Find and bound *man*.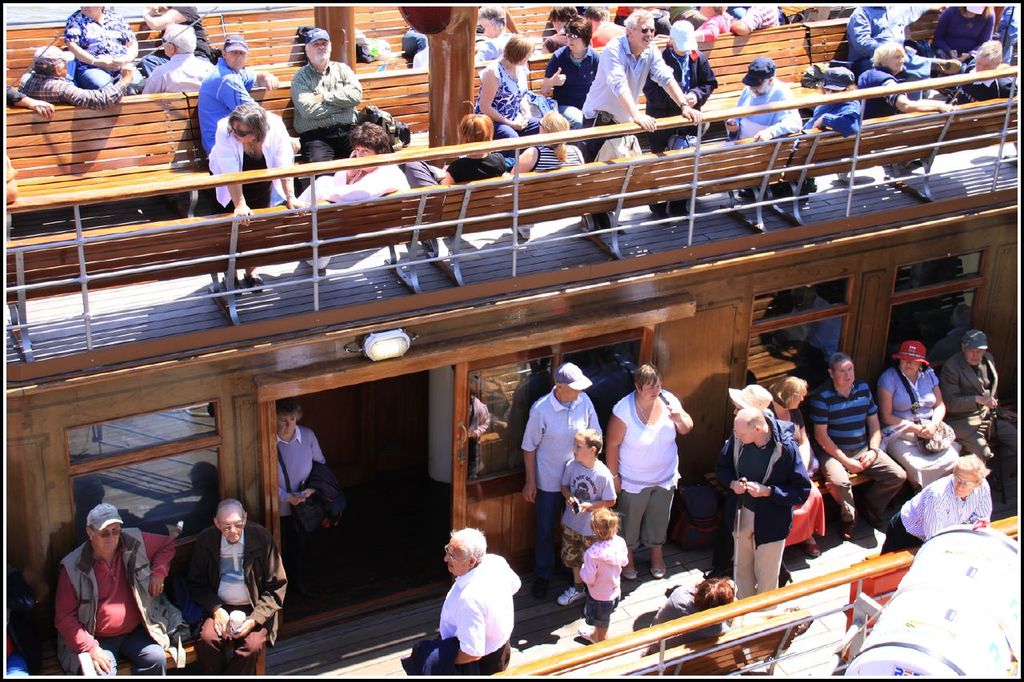
Bound: {"x1": 55, "y1": 501, "x2": 153, "y2": 671}.
